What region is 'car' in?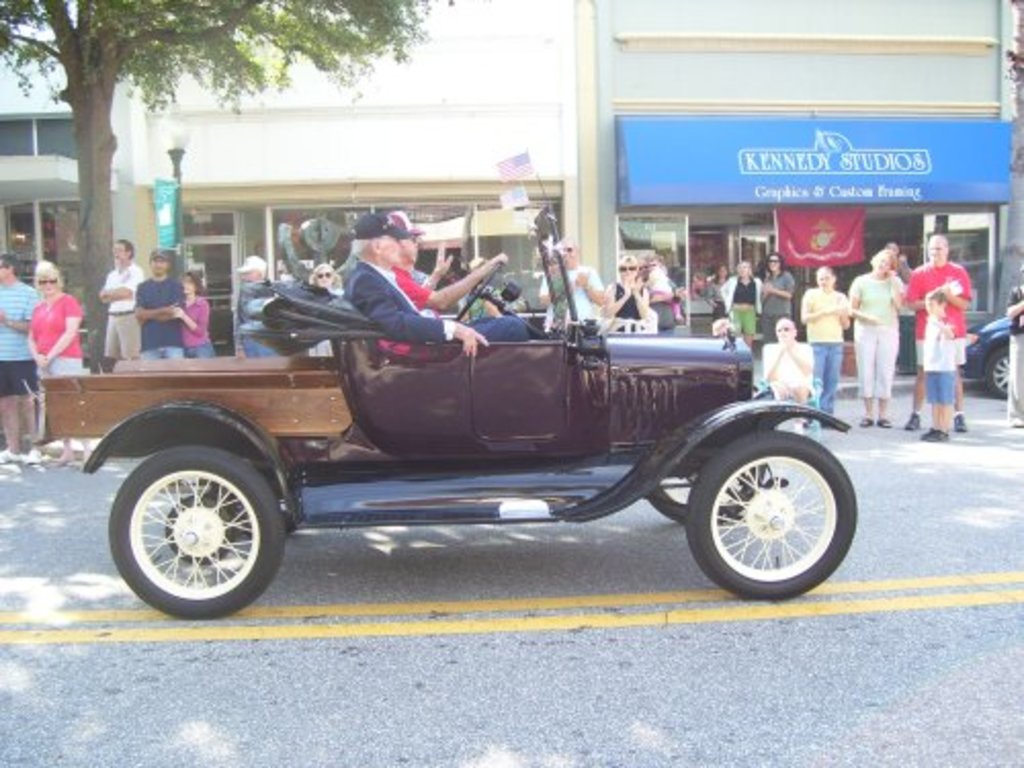
20,287,846,614.
